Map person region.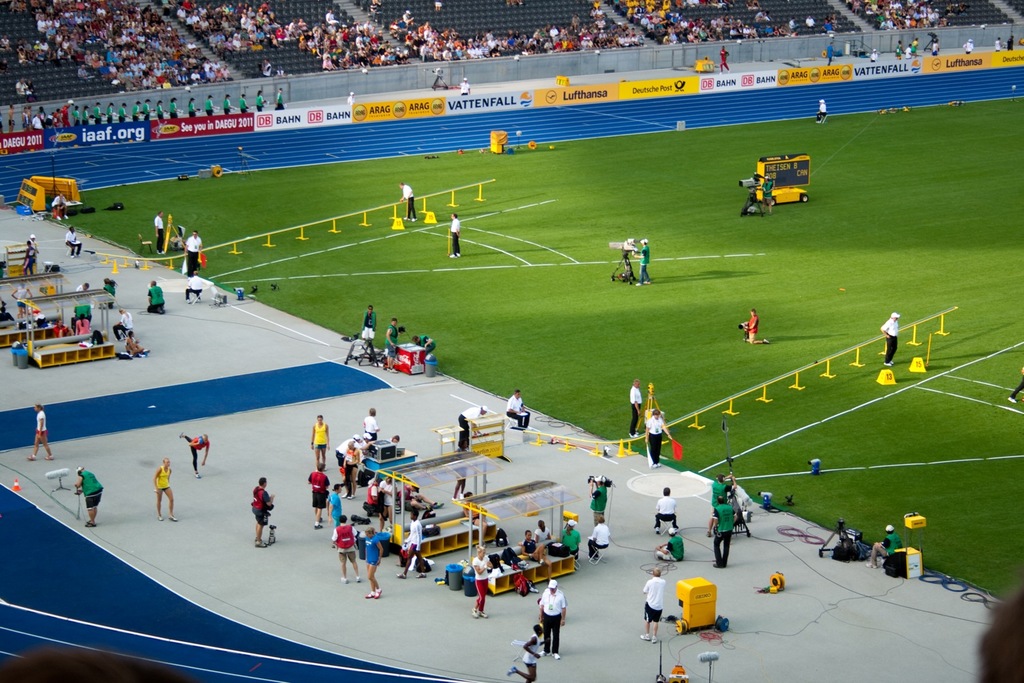
Mapped to bbox=[868, 522, 903, 568].
